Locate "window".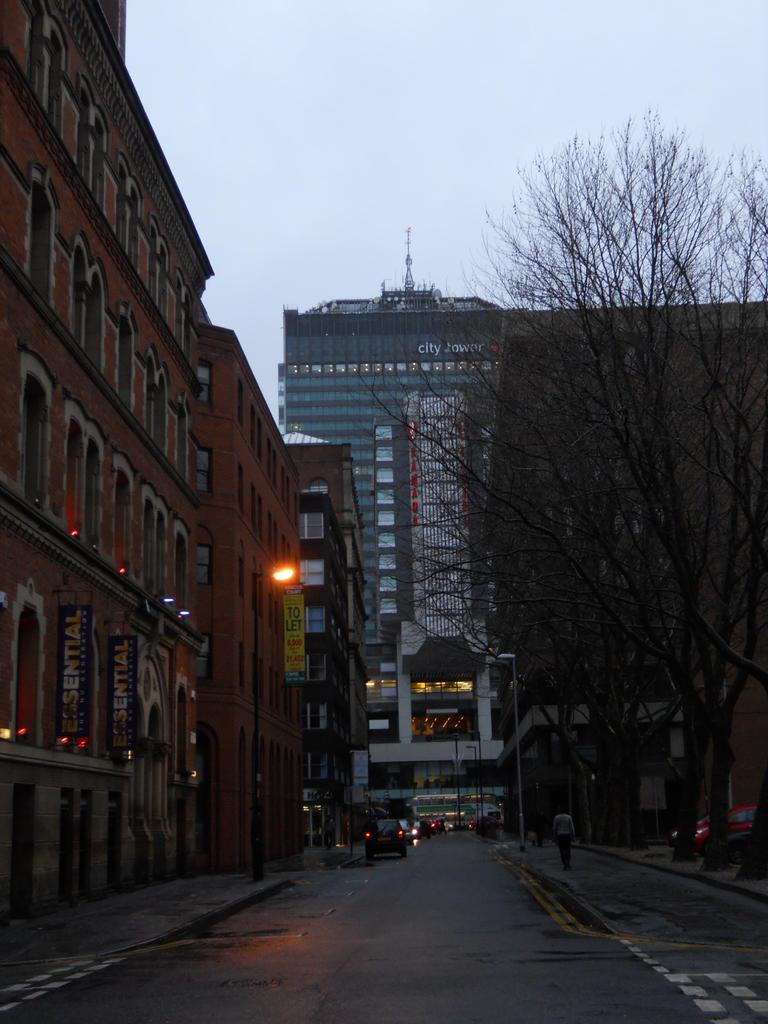
Bounding box: box(20, 344, 57, 515).
